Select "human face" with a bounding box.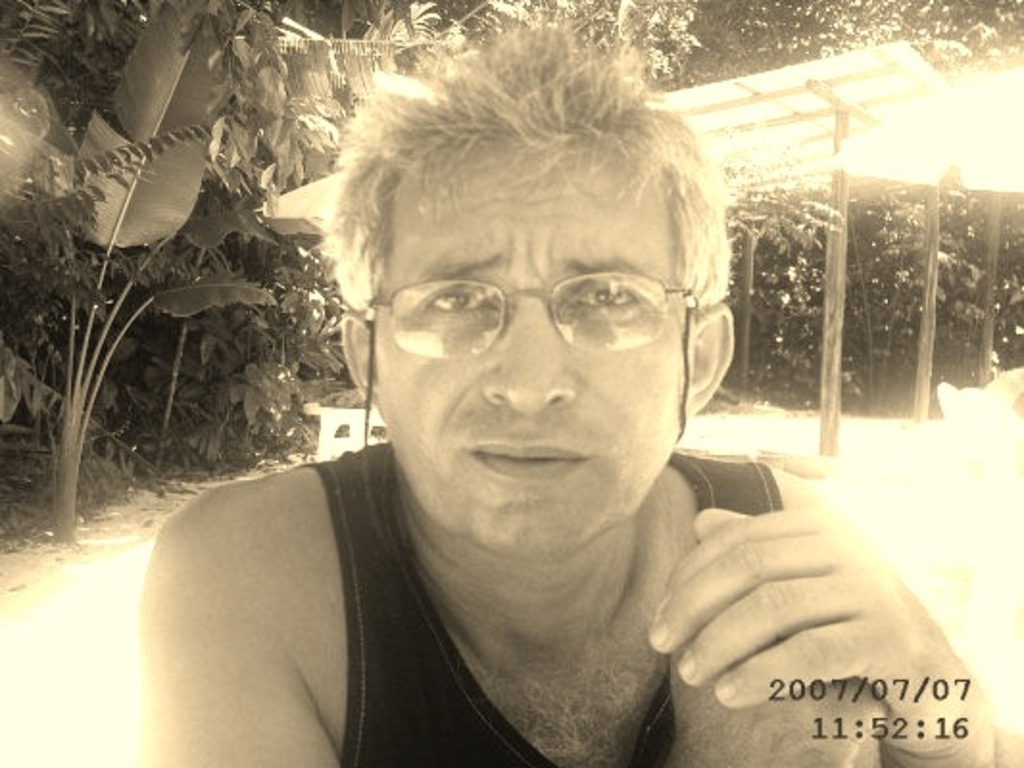
365/125/692/559.
